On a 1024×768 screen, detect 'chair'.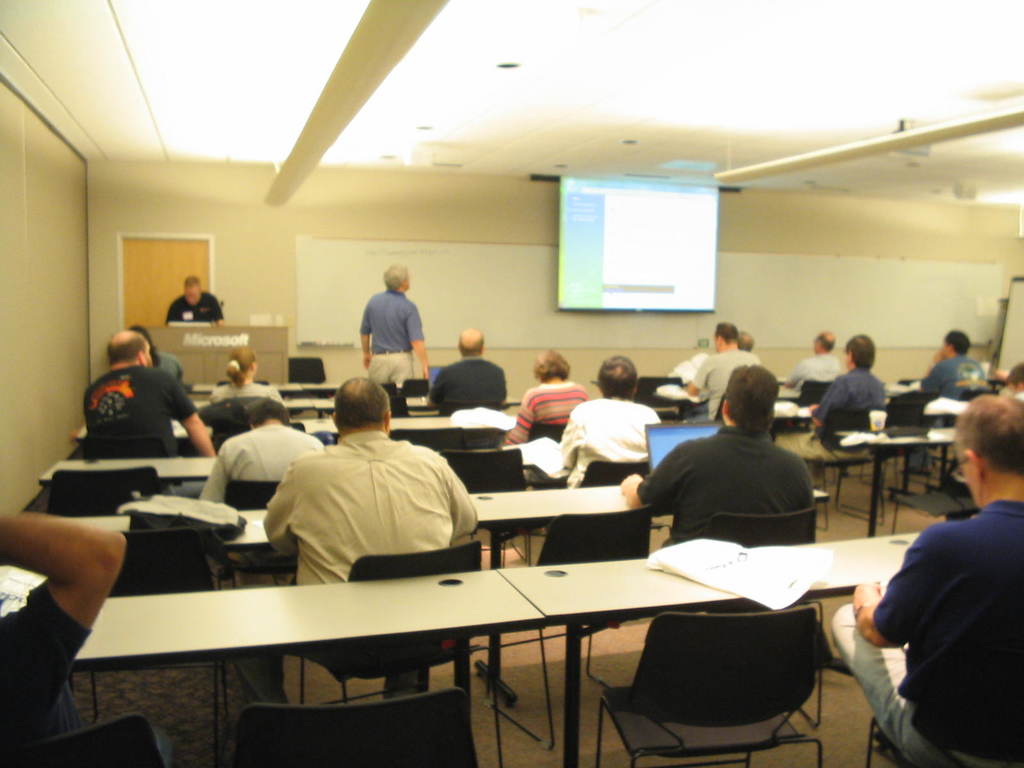
<bbox>584, 458, 655, 486</bbox>.
